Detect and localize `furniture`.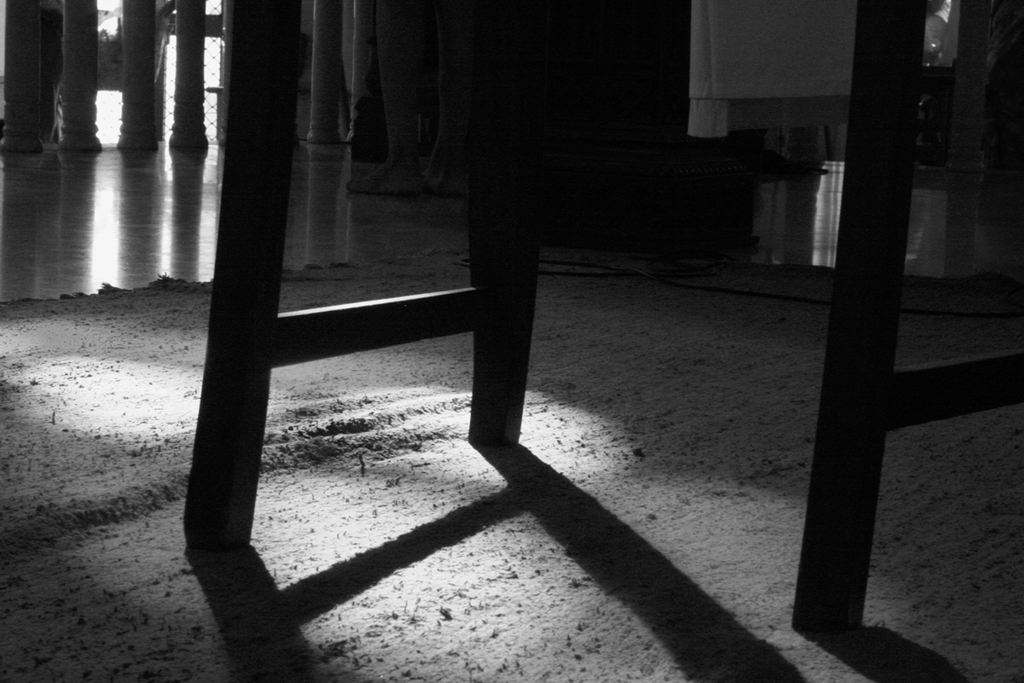
Localized at pyautogui.locateOnScreen(183, 0, 1023, 631).
